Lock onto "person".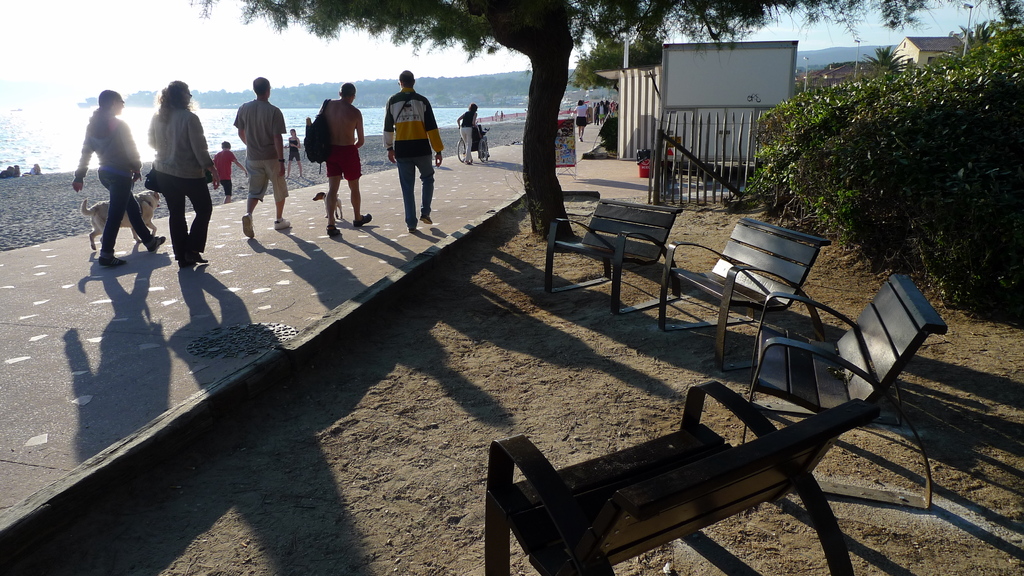
Locked: Rect(313, 81, 384, 239).
